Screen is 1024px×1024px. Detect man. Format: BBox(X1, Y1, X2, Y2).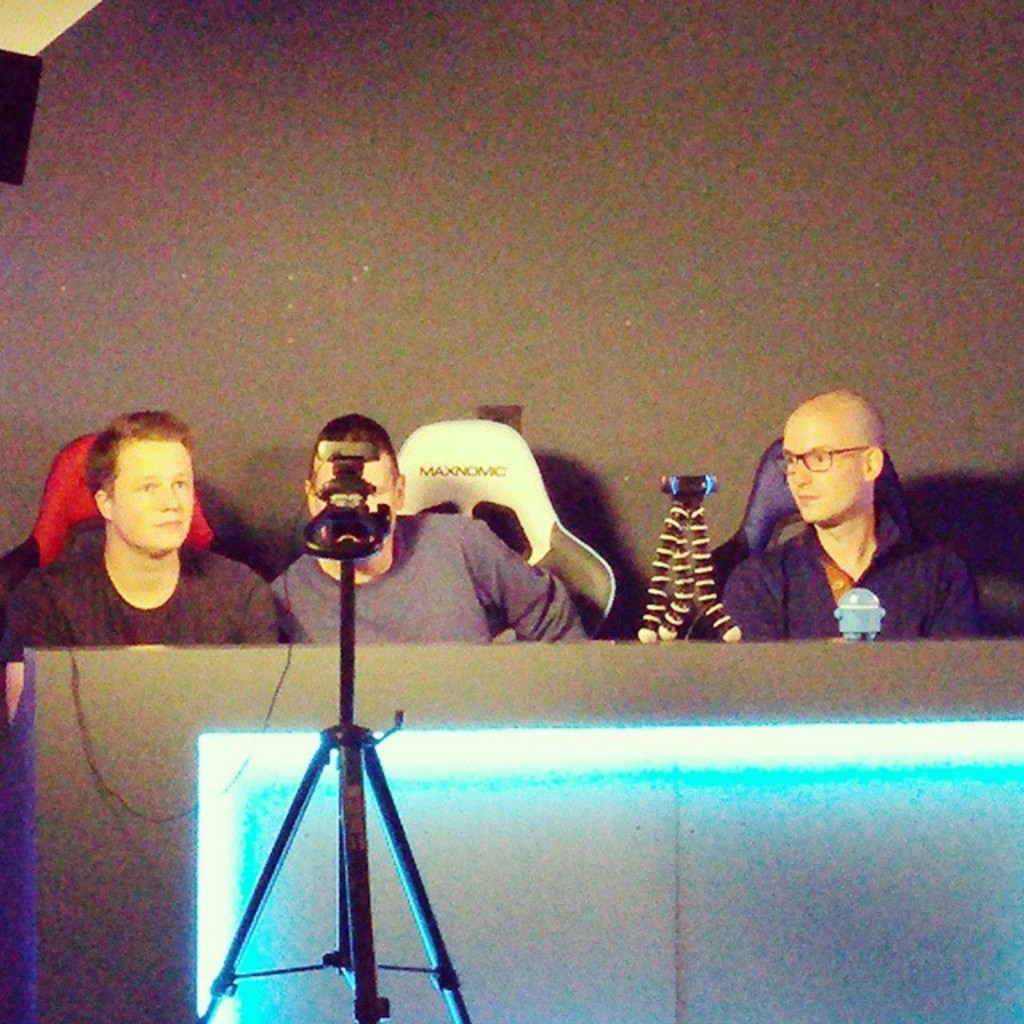
BBox(720, 398, 957, 669).
